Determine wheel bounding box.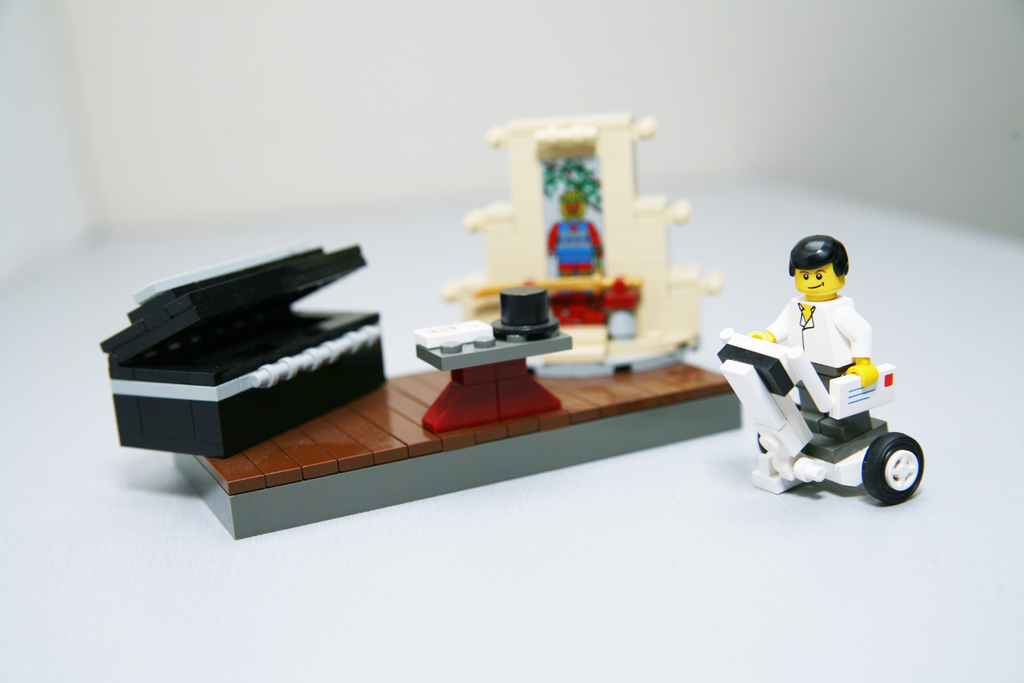
Determined: (x1=870, y1=434, x2=932, y2=509).
